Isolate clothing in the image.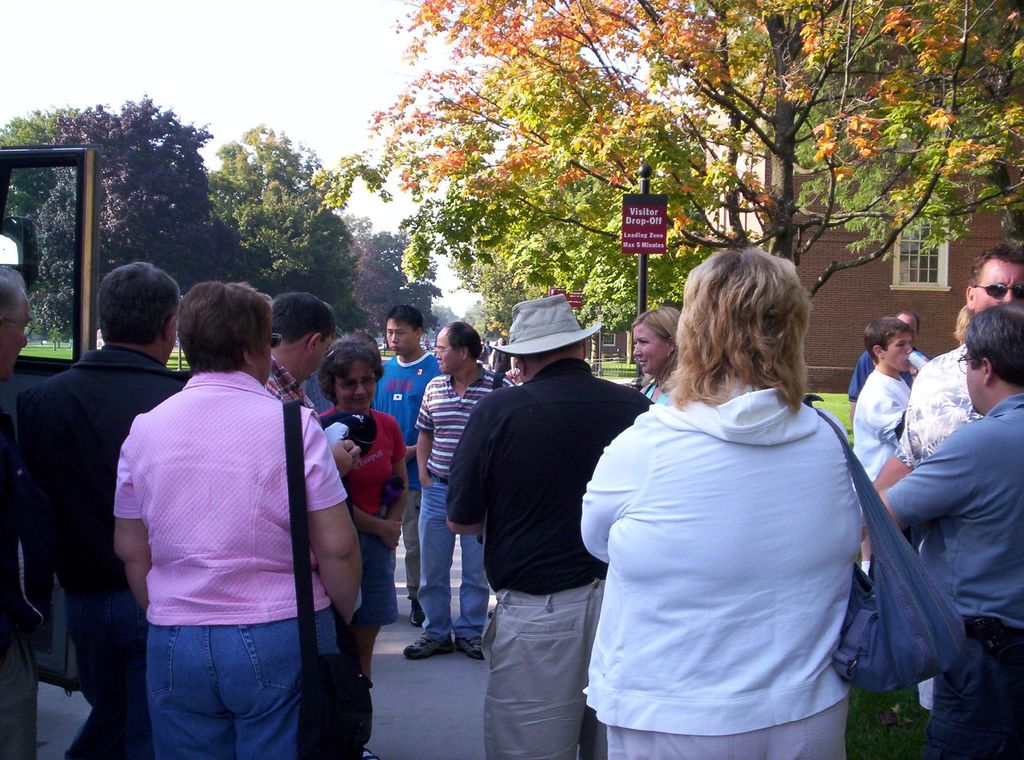
Isolated region: locate(446, 356, 650, 759).
